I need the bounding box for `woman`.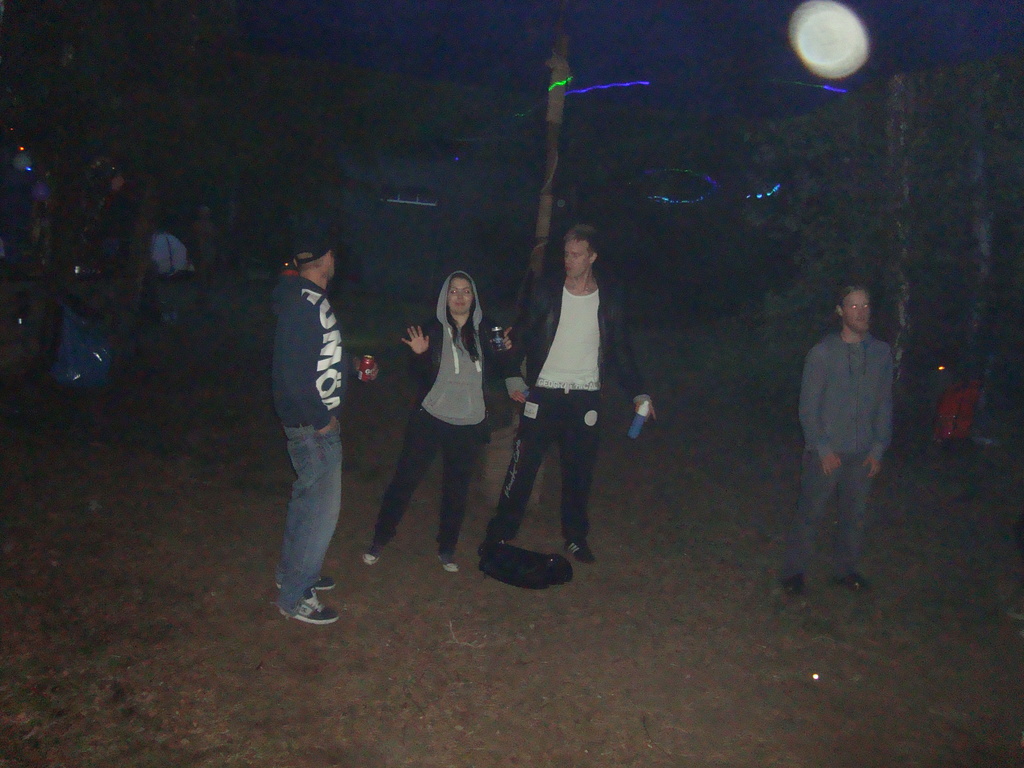
Here it is: (391,264,504,570).
